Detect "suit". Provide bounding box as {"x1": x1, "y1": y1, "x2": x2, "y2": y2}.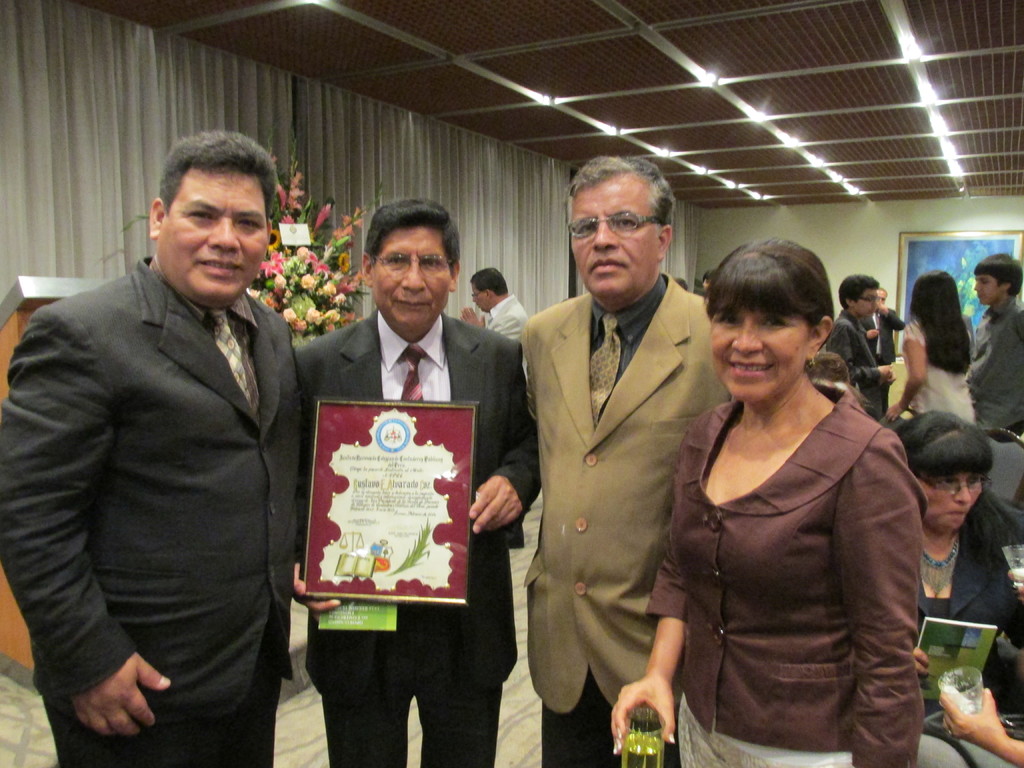
{"x1": 497, "y1": 260, "x2": 686, "y2": 741}.
